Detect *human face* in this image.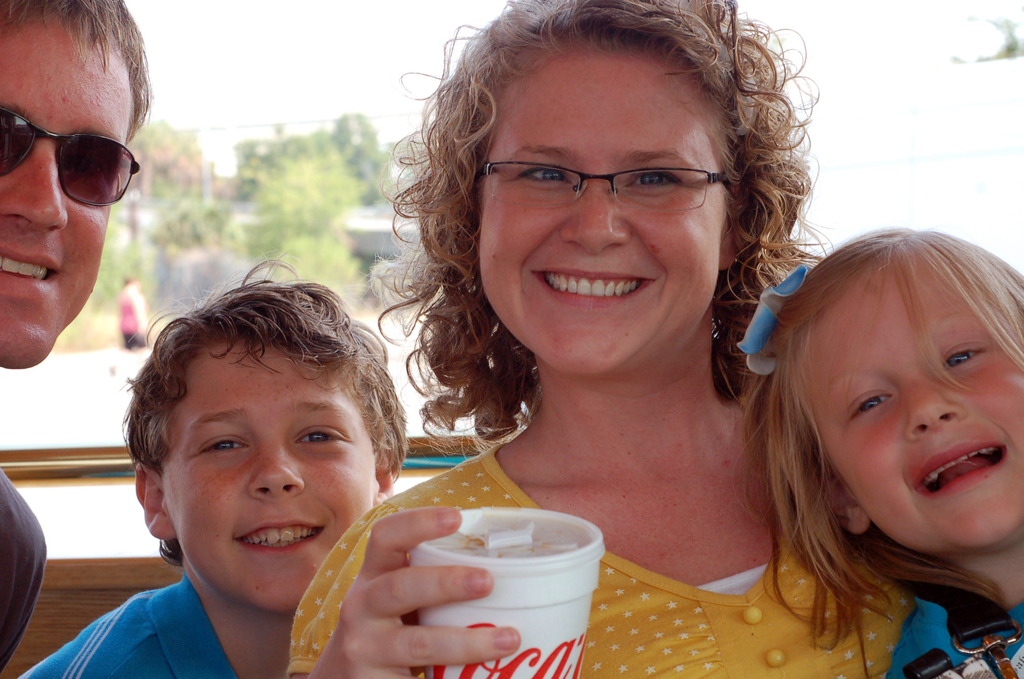
Detection: BBox(479, 55, 726, 375).
